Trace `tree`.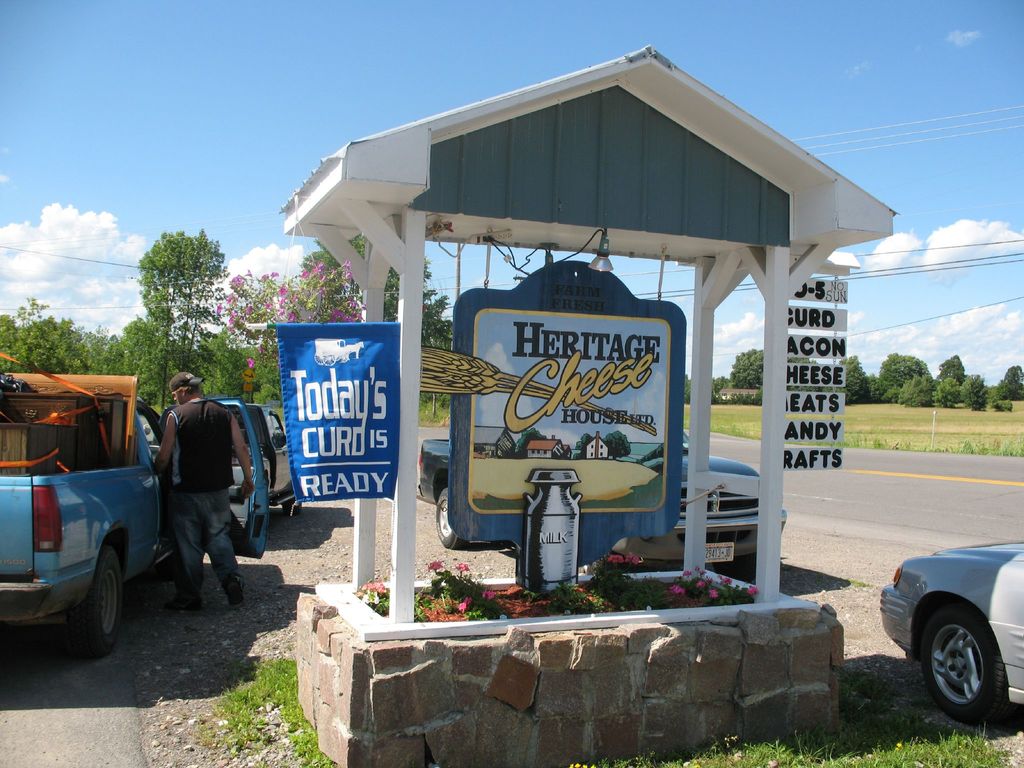
Traced to (x1=109, y1=209, x2=234, y2=371).
